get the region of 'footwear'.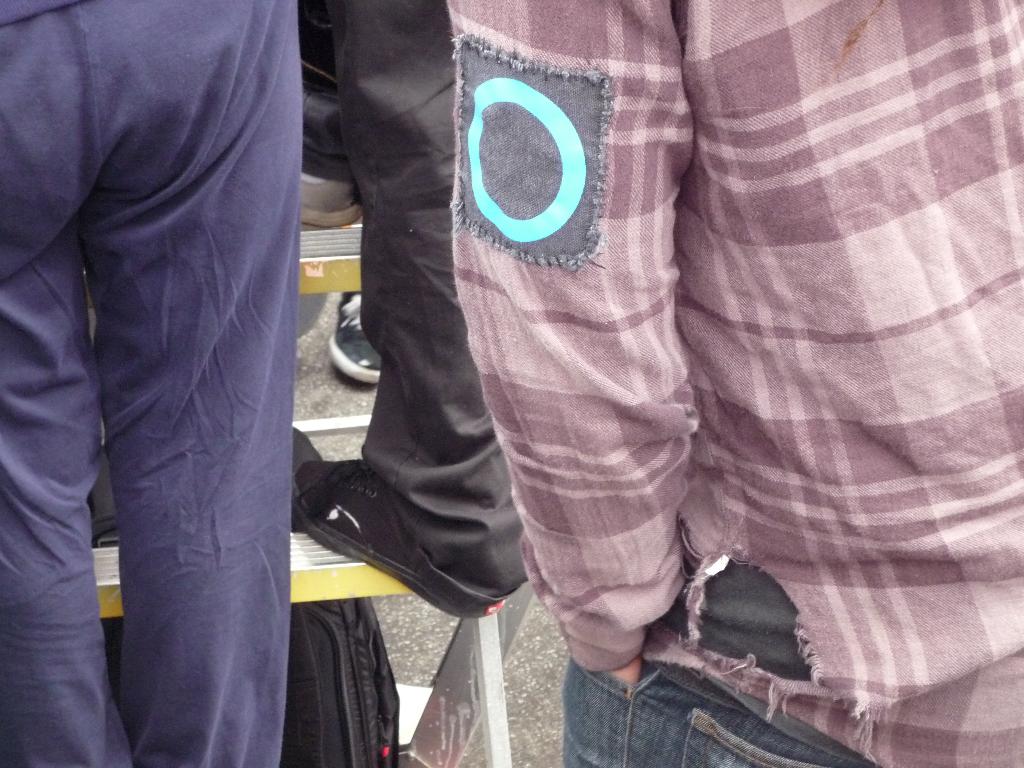
(299,172,364,228).
